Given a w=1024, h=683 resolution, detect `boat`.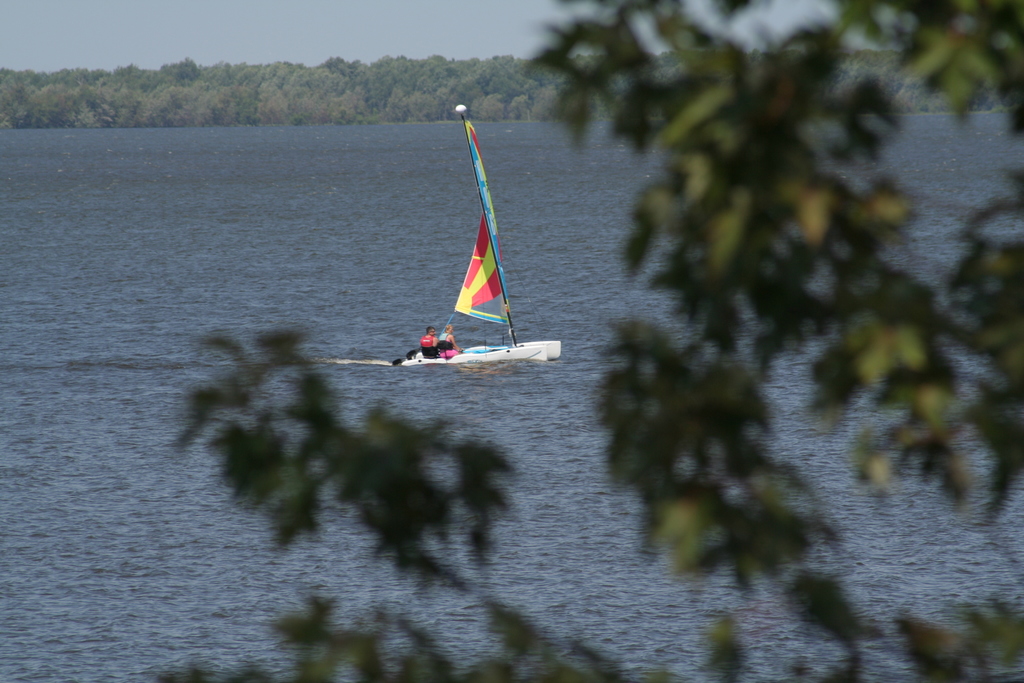
377:122:552:392.
